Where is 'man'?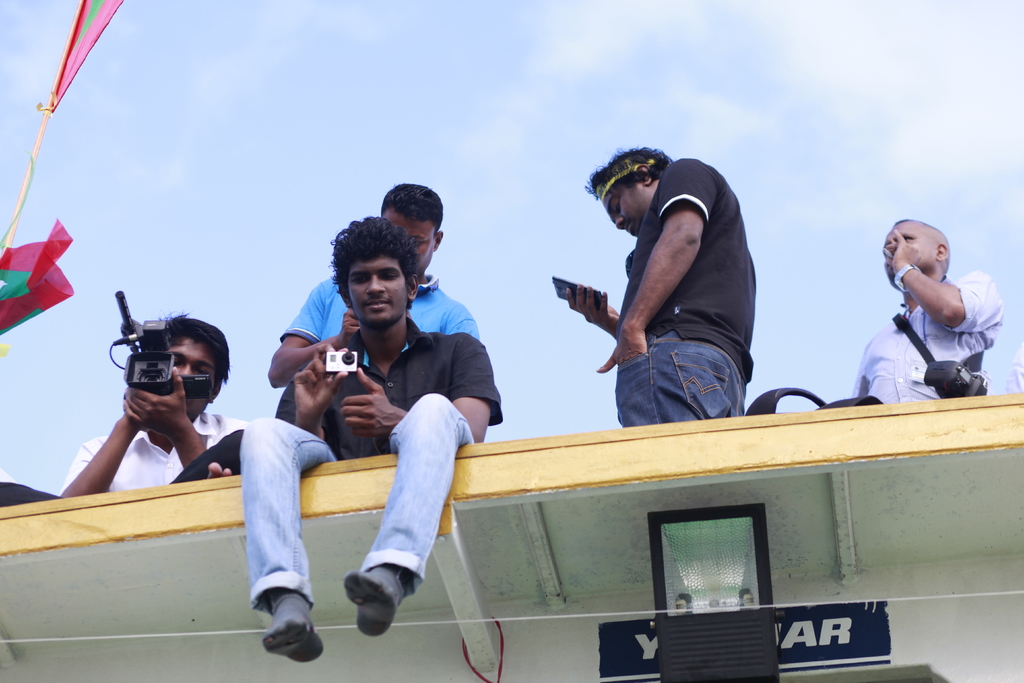
(564,143,764,423).
